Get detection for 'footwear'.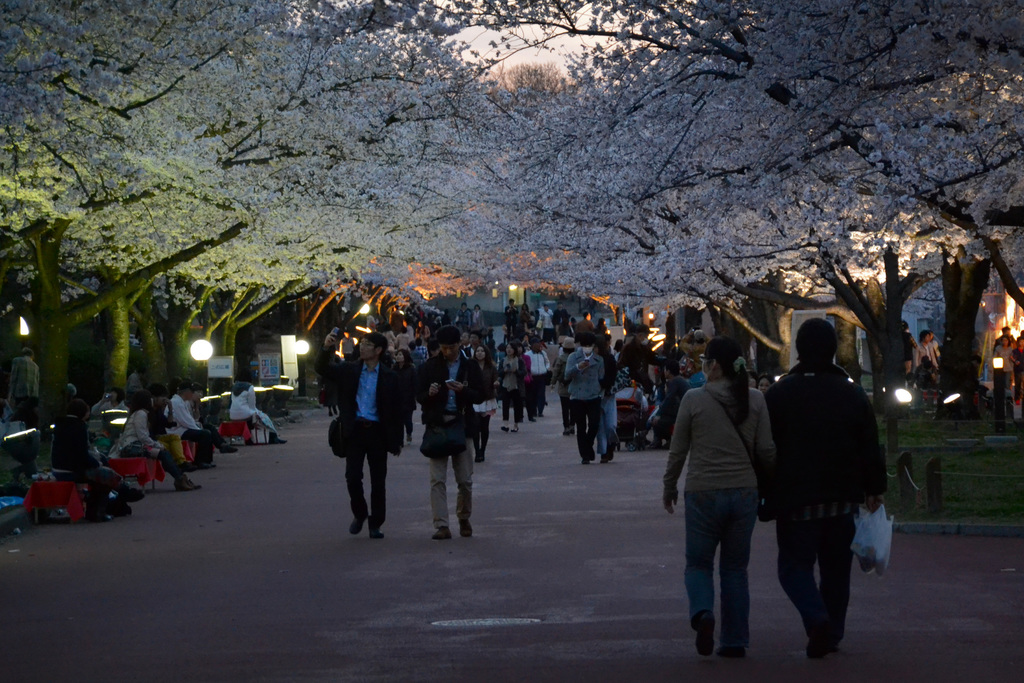
Detection: x1=348, y1=509, x2=365, y2=534.
